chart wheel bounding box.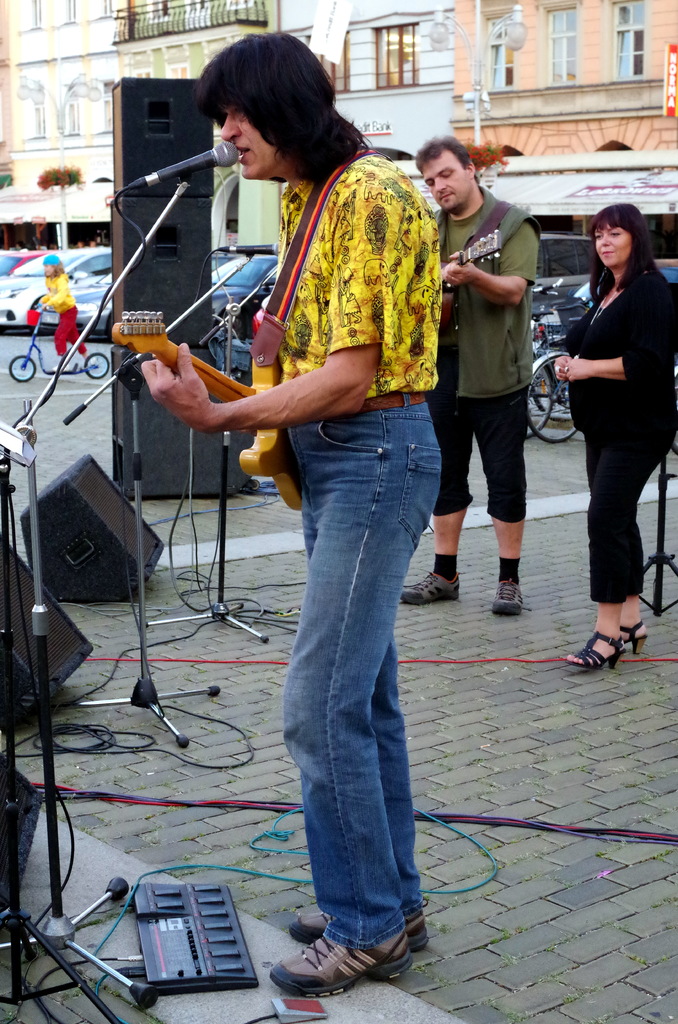
Charted: <region>78, 346, 113, 381</region>.
